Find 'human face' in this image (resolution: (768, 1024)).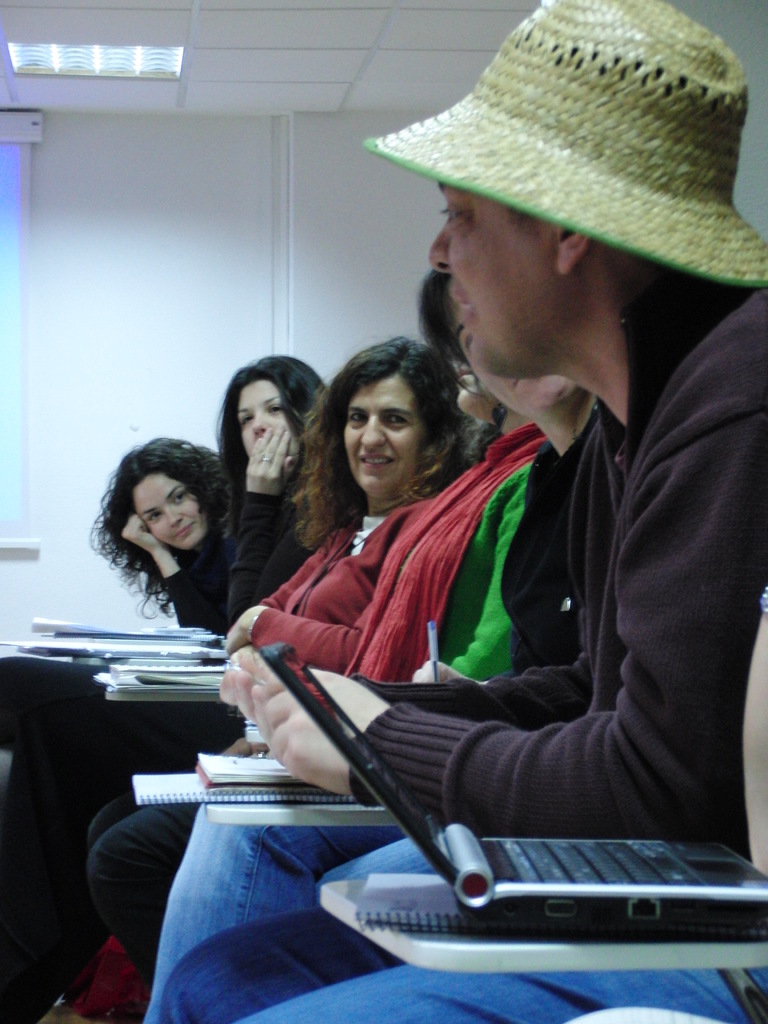
{"x1": 133, "y1": 472, "x2": 208, "y2": 550}.
